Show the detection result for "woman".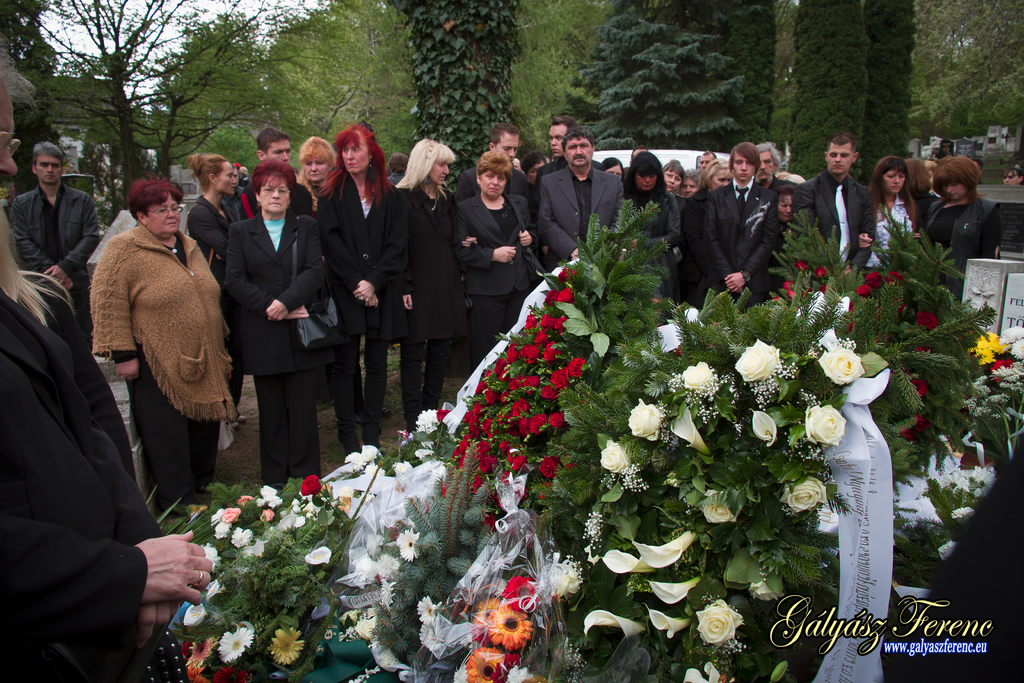
294:129:338:215.
